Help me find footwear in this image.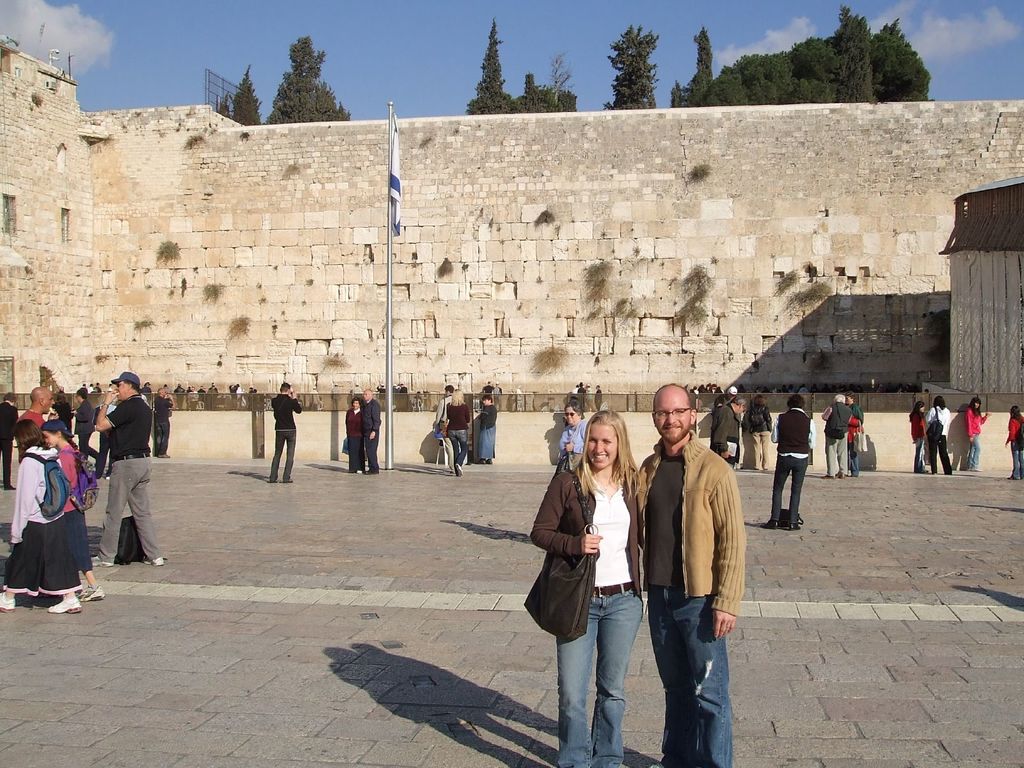
Found it: rect(821, 474, 833, 479).
